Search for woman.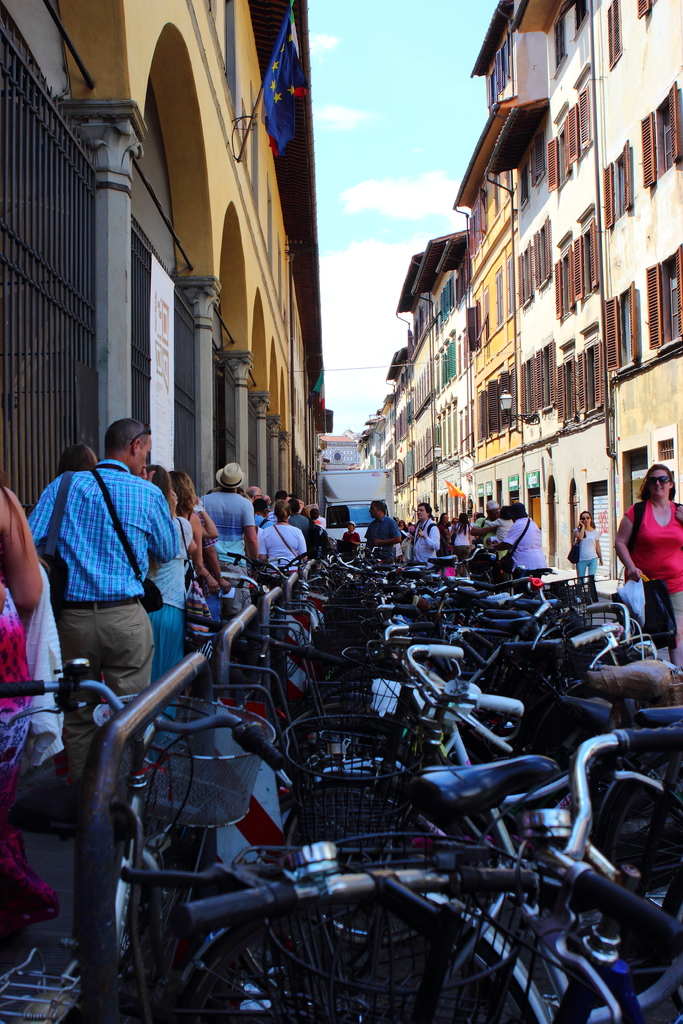
Found at l=612, t=464, r=682, b=671.
